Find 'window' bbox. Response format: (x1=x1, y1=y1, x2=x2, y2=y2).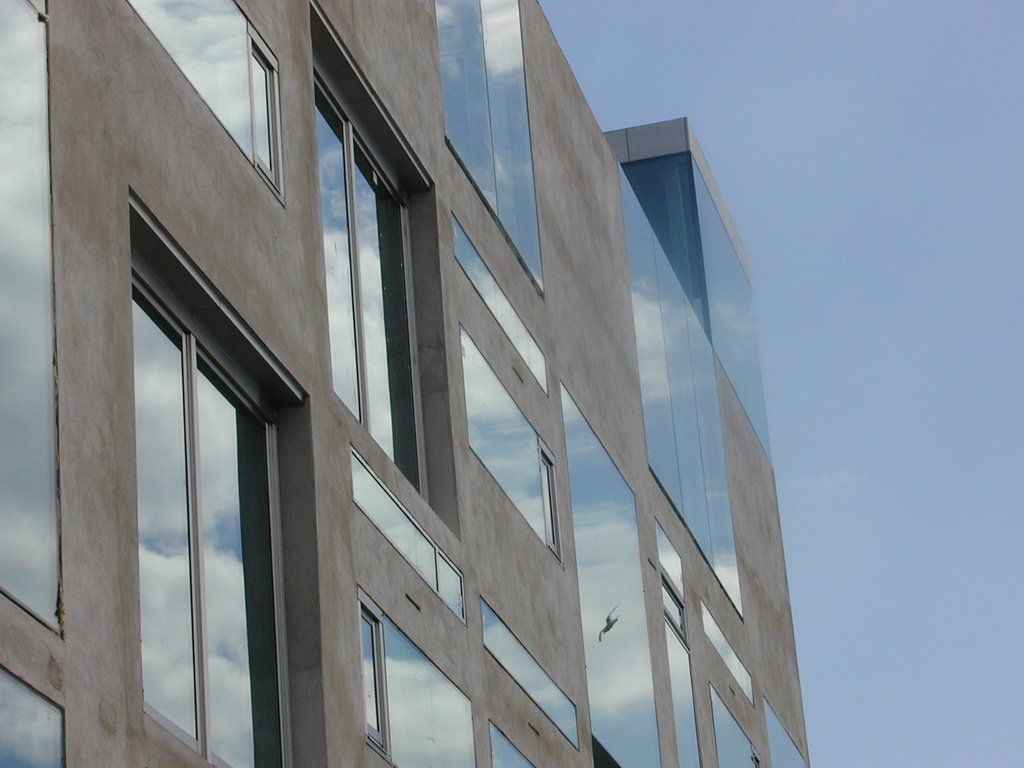
(x1=715, y1=691, x2=763, y2=767).
